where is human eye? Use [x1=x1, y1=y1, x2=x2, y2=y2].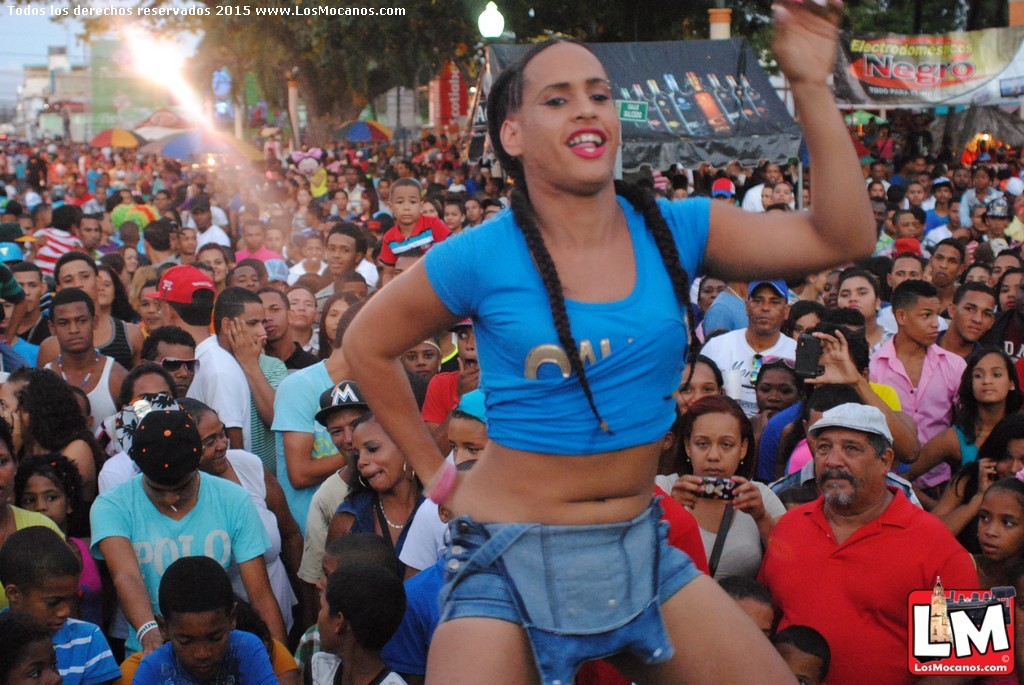
[x1=251, y1=275, x2=260, y2=282].
